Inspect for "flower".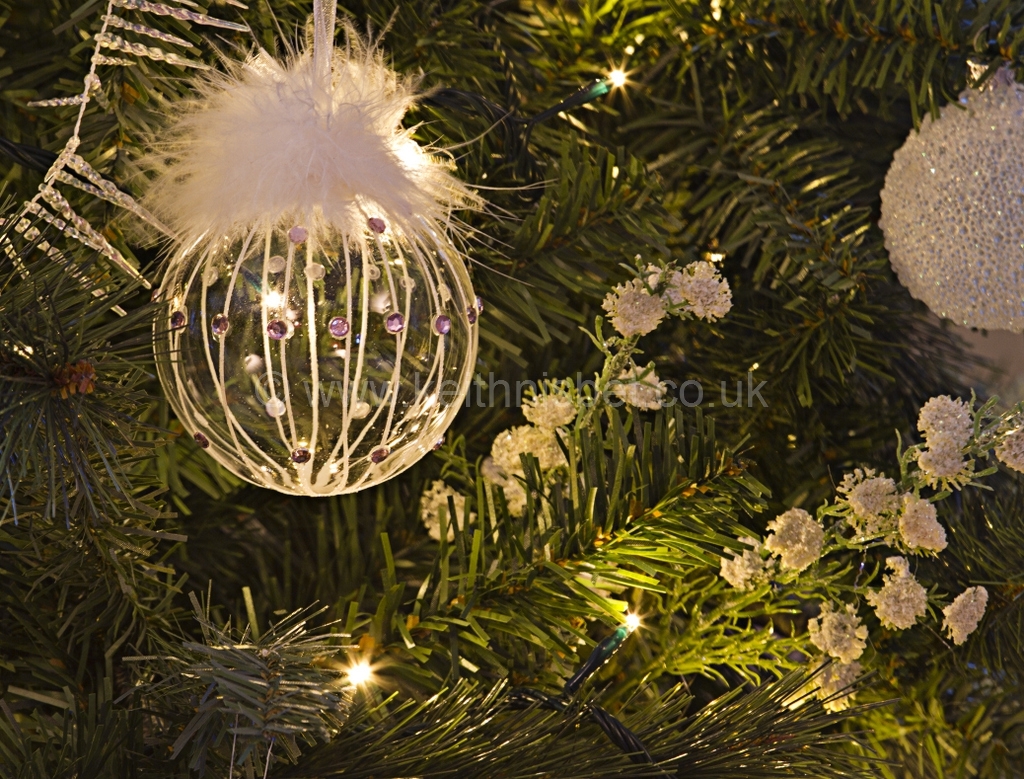
Inspection: 941:589:986:654.
